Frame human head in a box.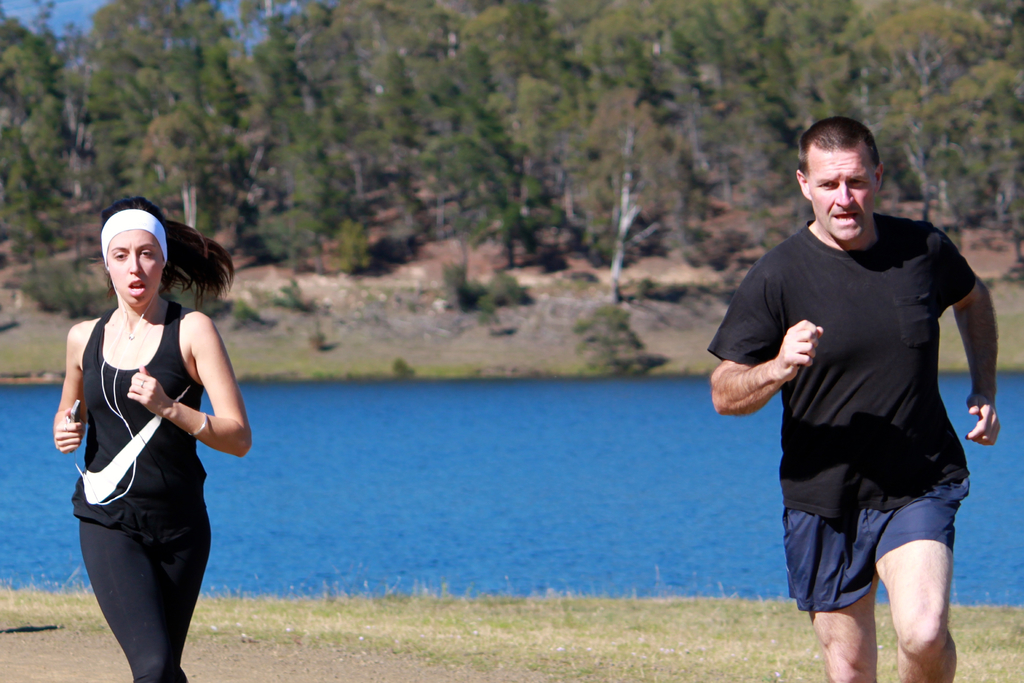
crop(101, 198, 166, 307).
